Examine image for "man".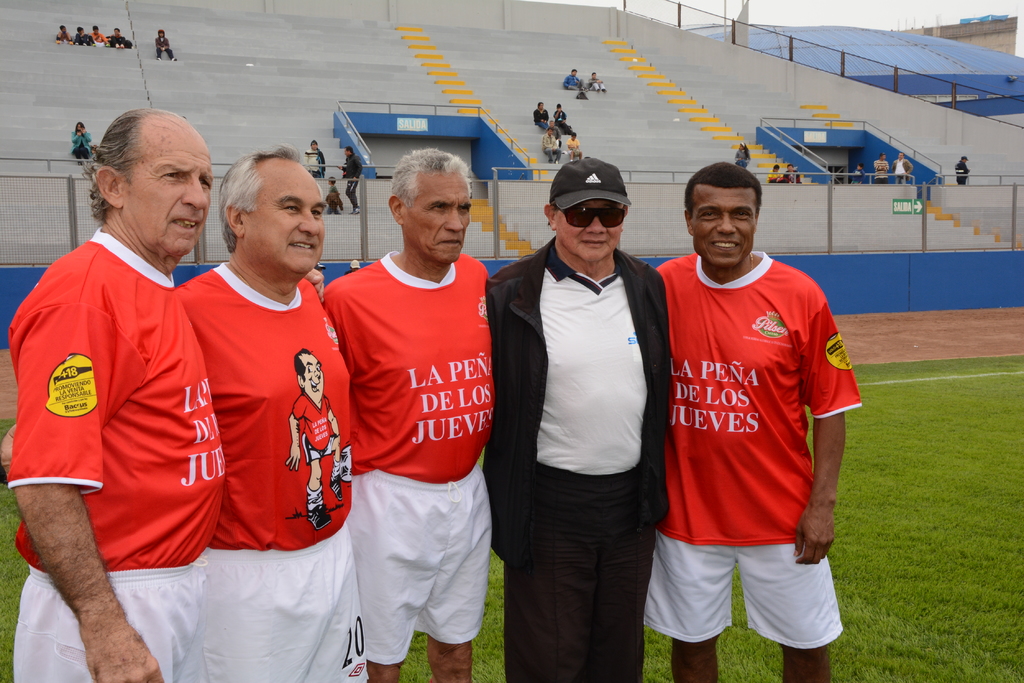
Examination result: left=872, top=150, right=890, bottom=183.
